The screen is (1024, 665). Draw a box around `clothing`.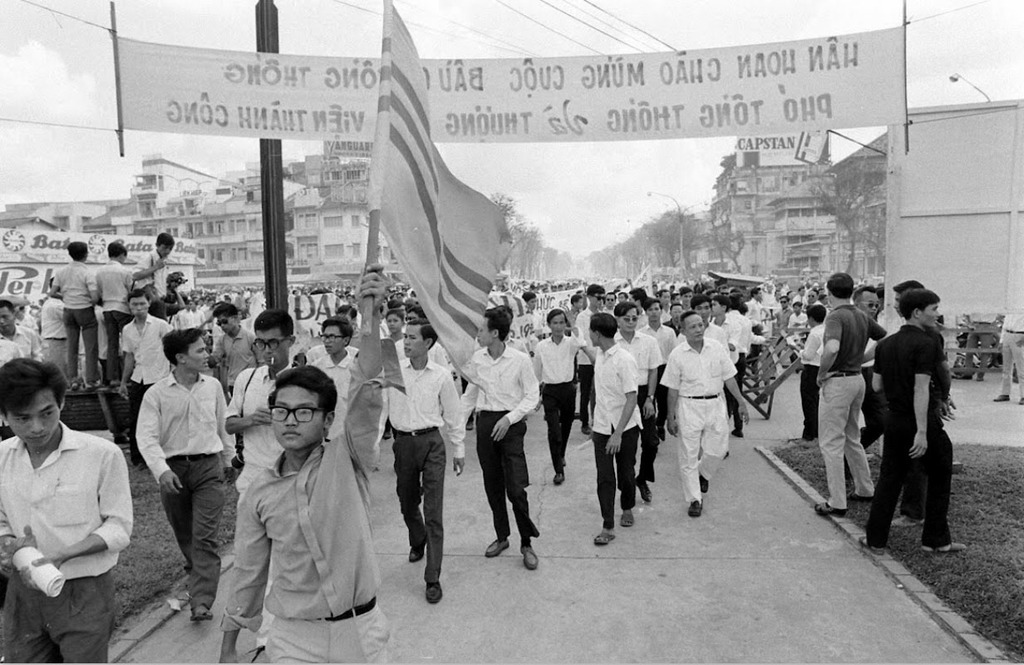
pyautogui.locateOnScreen(863, 326, 958, 554).
